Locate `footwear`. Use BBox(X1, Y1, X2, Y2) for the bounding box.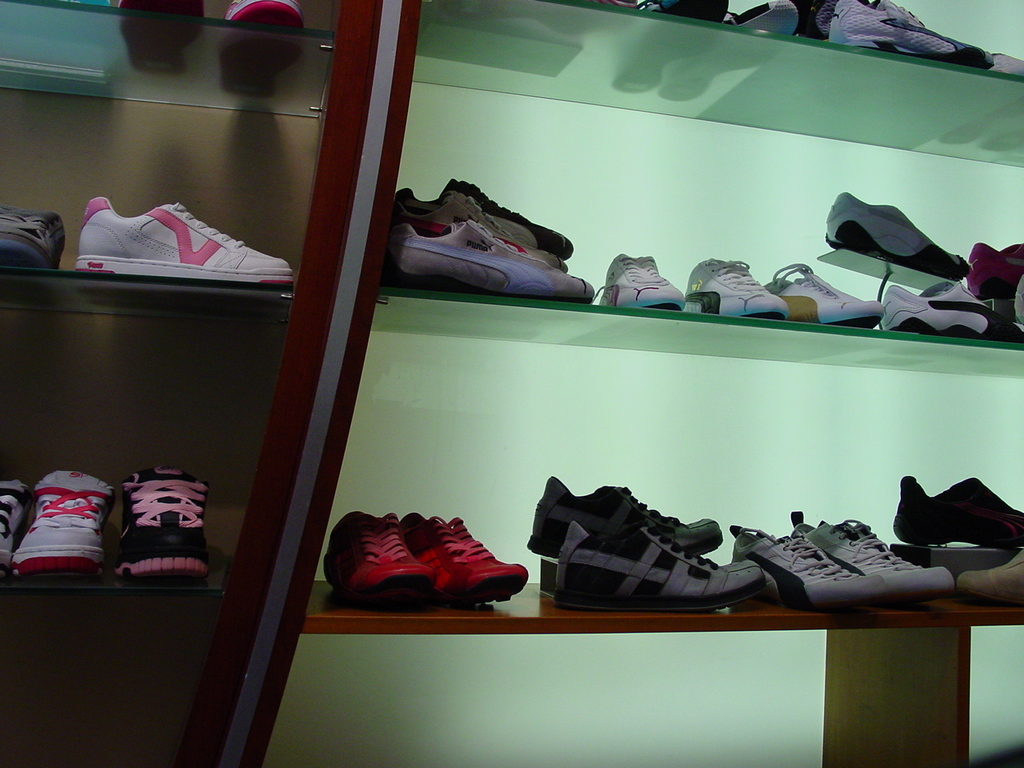
BBox(953, 541, 1023, 613).
